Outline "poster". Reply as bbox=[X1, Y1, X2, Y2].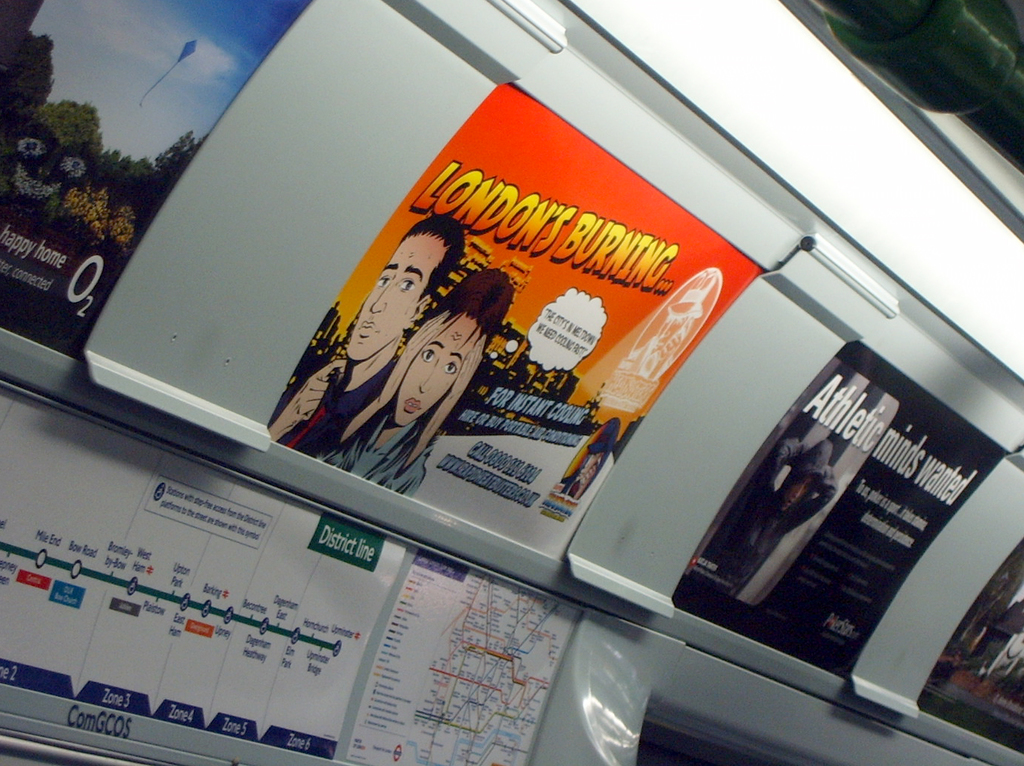
bbox=[675, 341, 1008, 675].
